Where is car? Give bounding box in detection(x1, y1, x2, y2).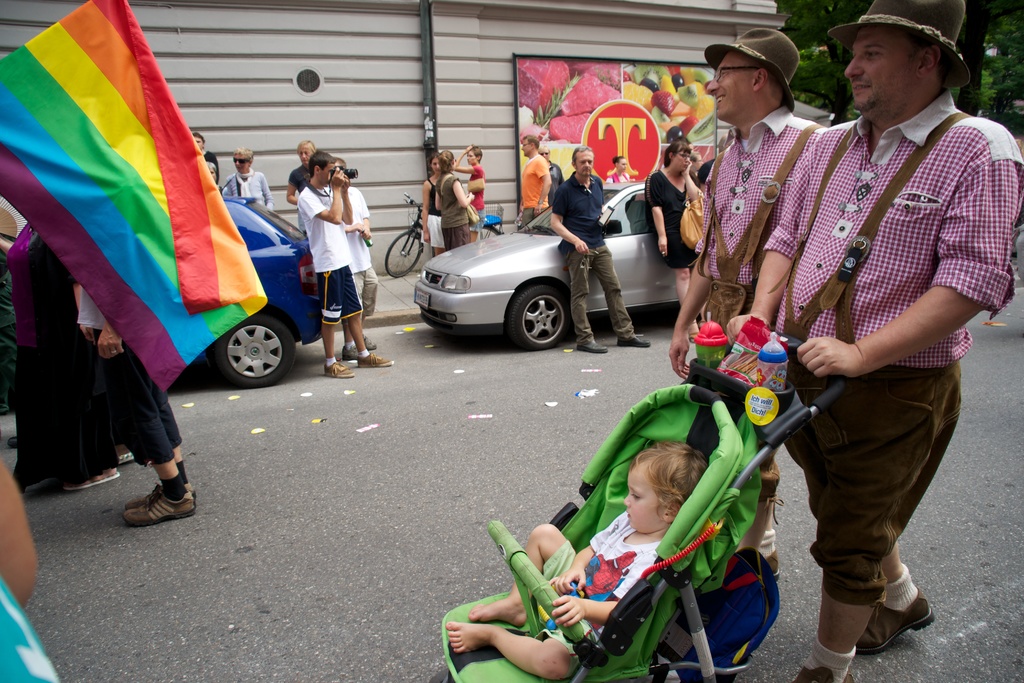
detection(404, 169, 758, 359).
